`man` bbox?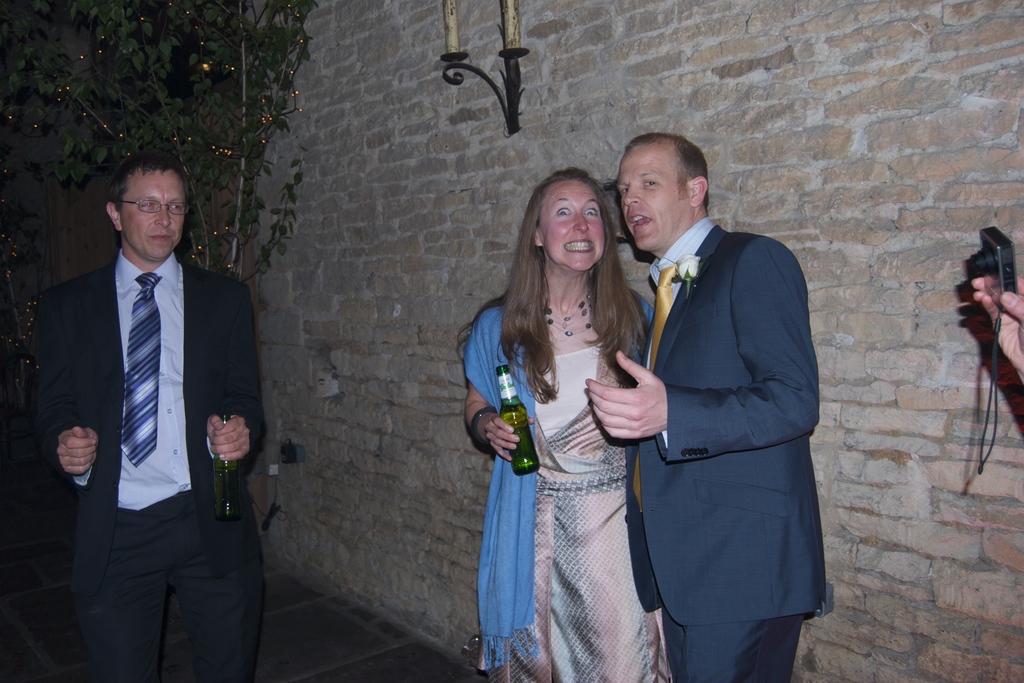
l=39, t=134, r=267, b=666
